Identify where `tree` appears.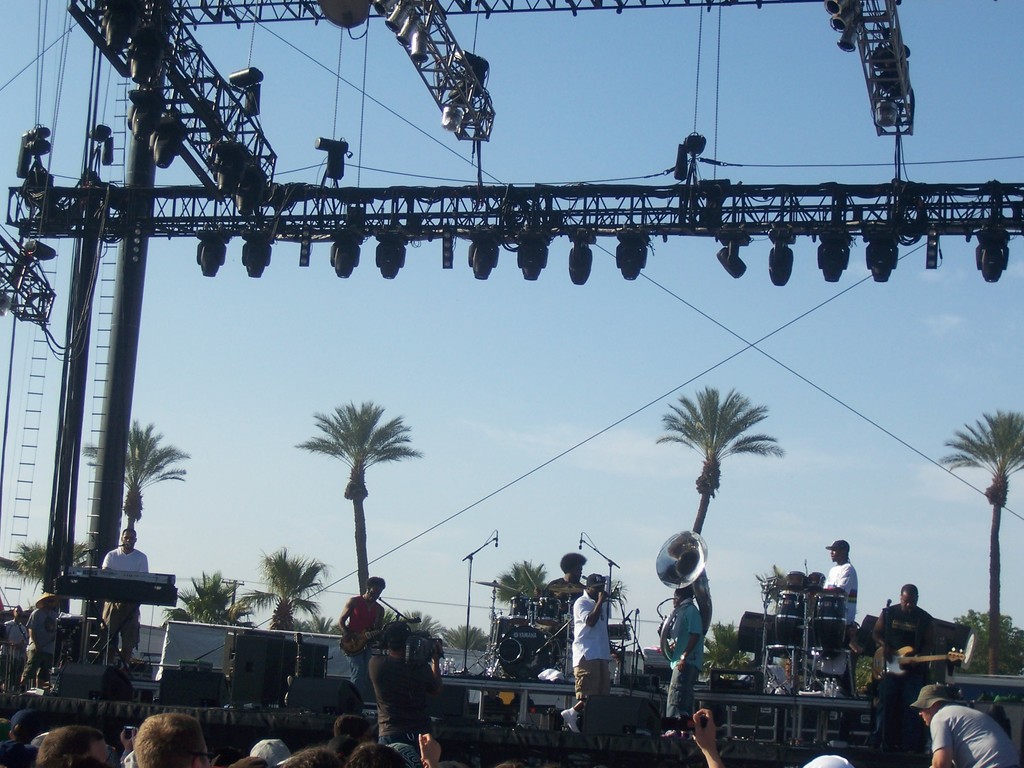
Appears at crop(663, 383, 781, 534).
